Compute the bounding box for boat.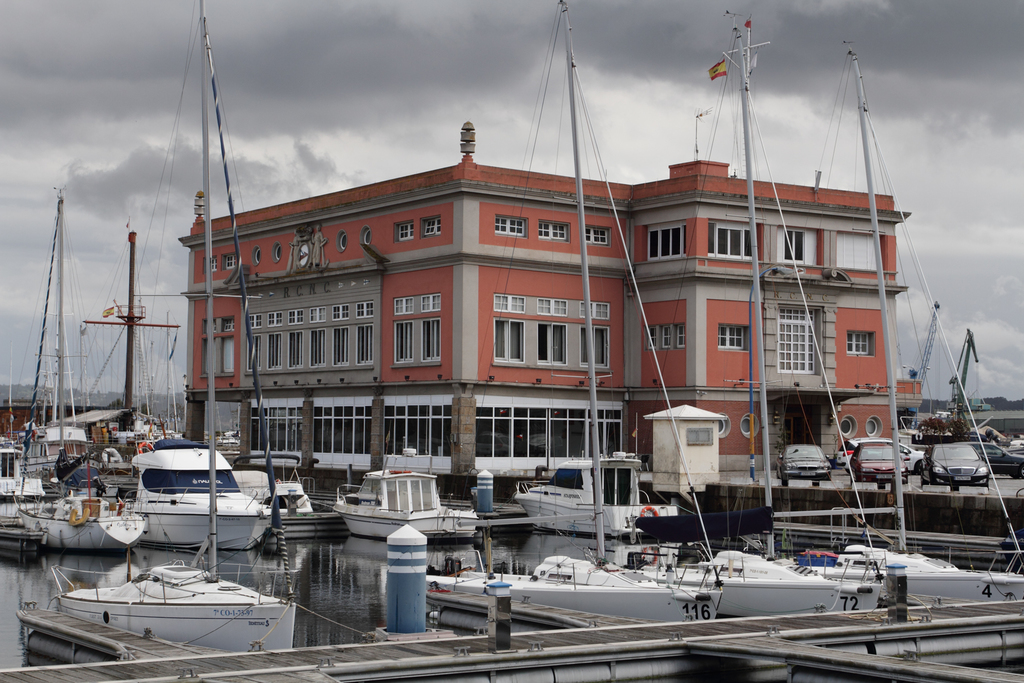
locate(326, 459, 499, 544).
